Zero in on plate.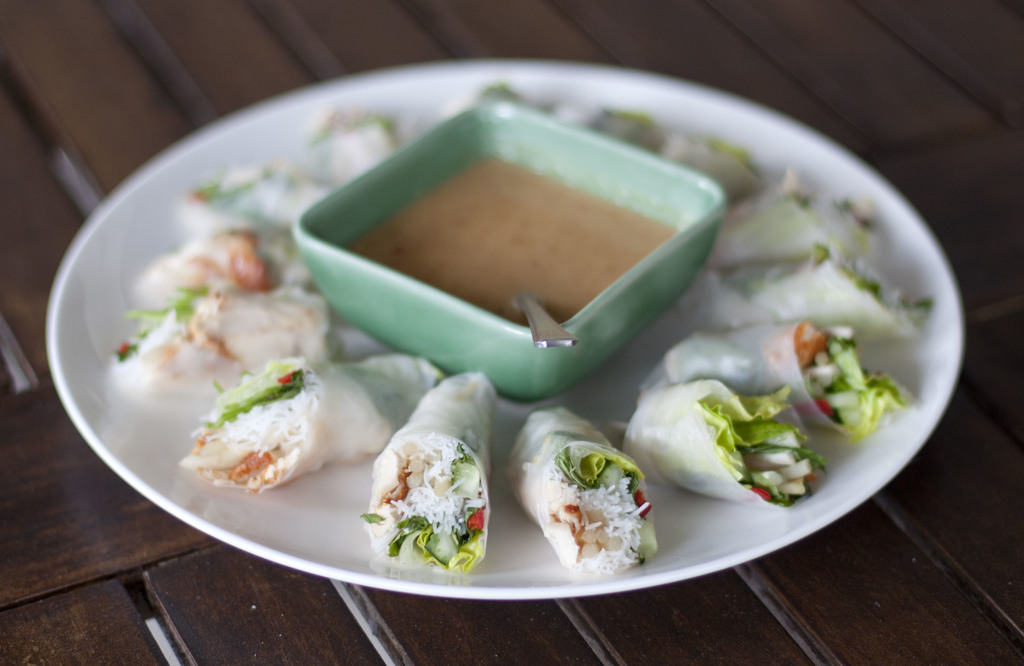
Zeroed in: pyautogui.locateOnScreen(47, 57, 965, 601).
